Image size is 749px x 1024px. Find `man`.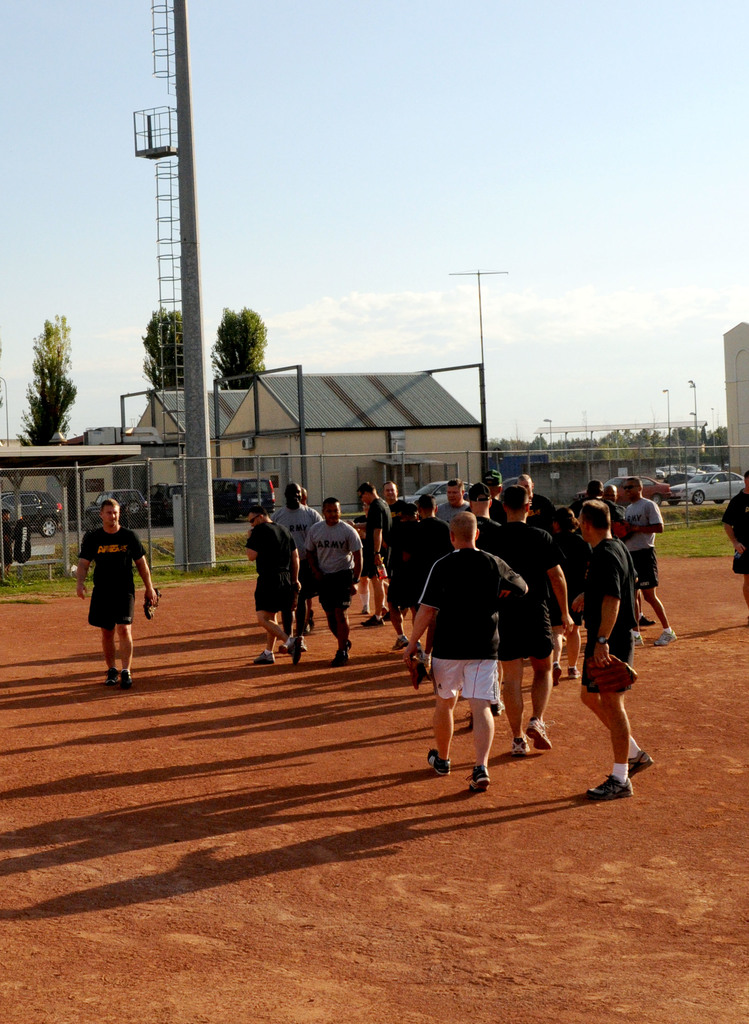
bbox(72, 498, 158, 687).
